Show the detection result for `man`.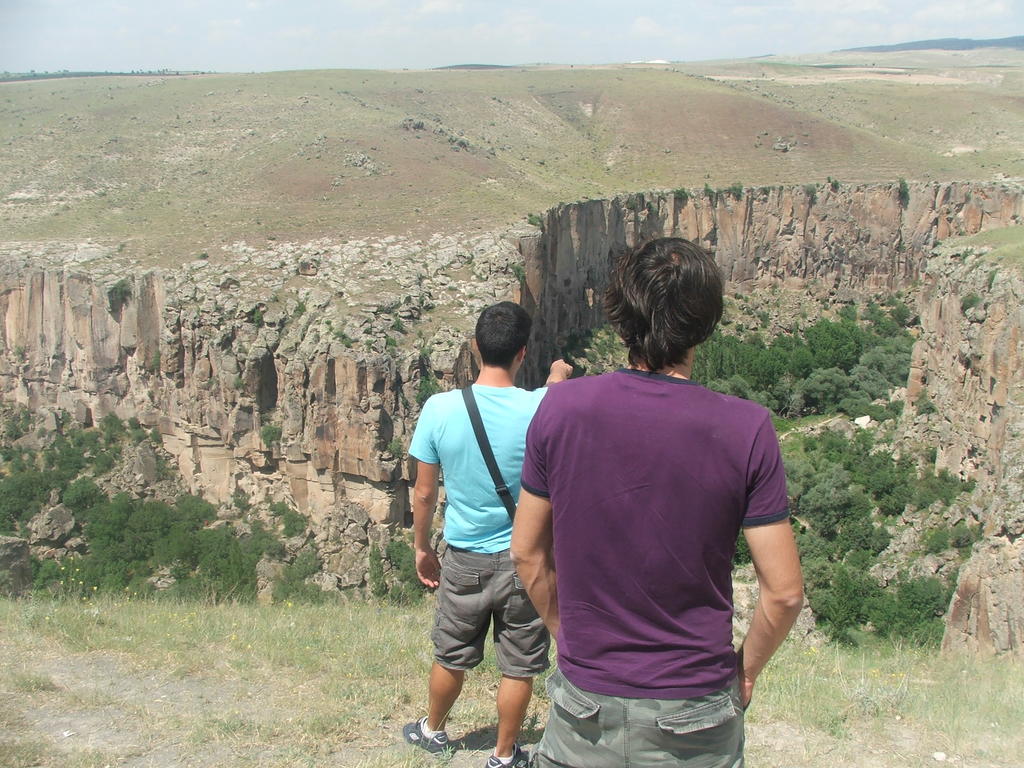
<bbox>500, 275, 821, 766</bbox>.
